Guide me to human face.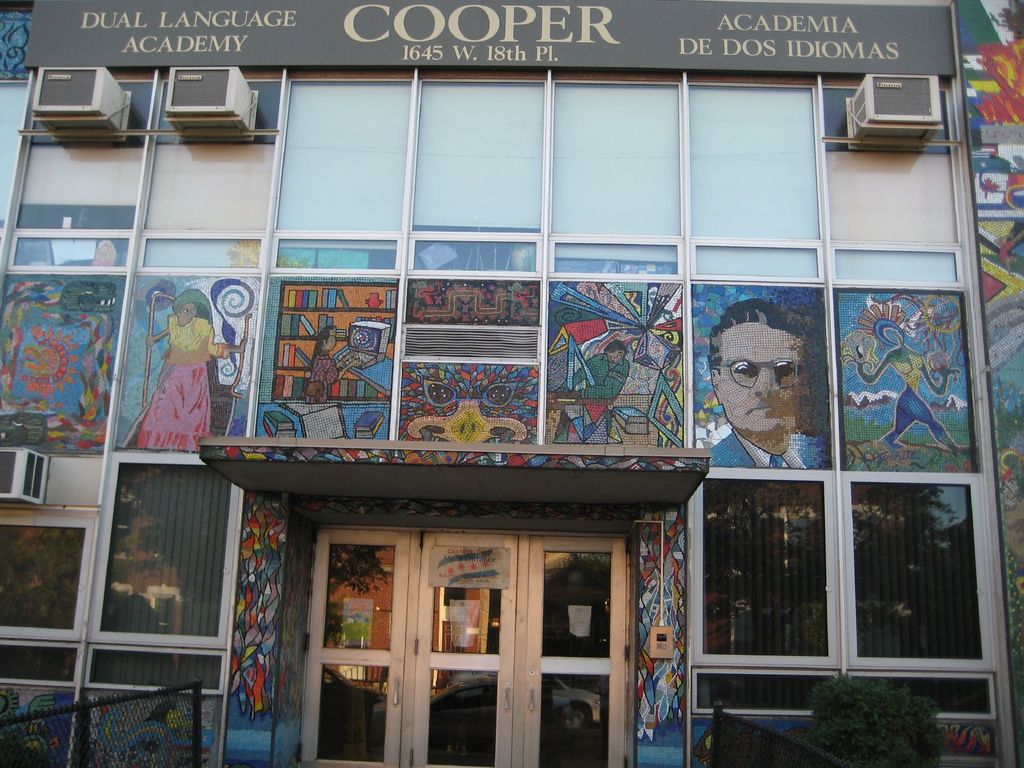
Guidance: x1=180, y1=303, x2=197, y2=321.
